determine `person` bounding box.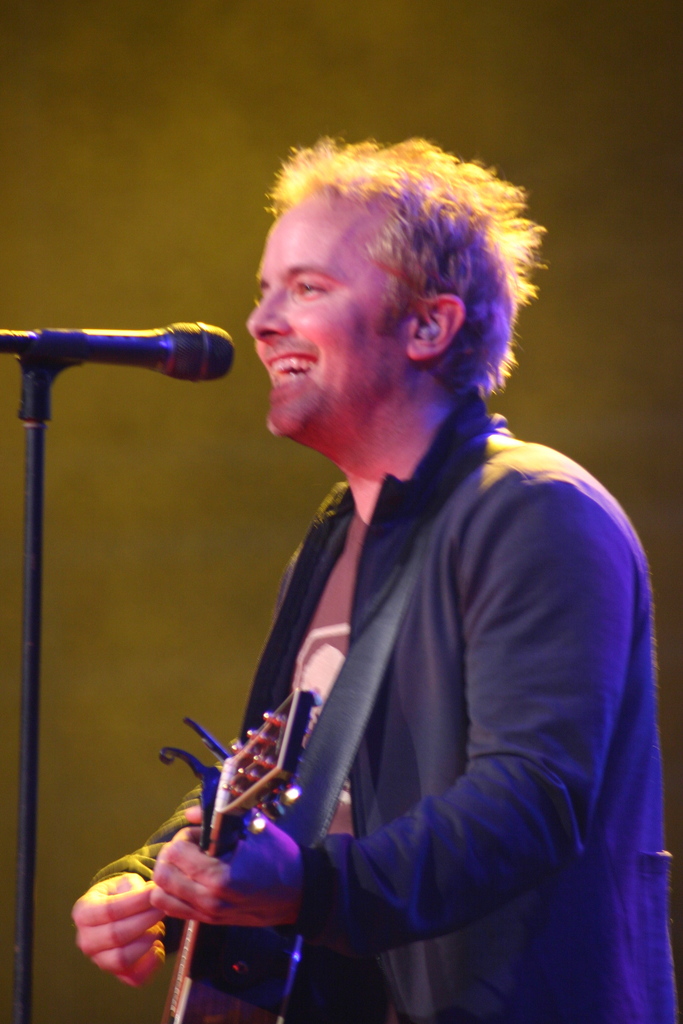
Determined: (x1=94, y1=156, x2=613, y2=998).
